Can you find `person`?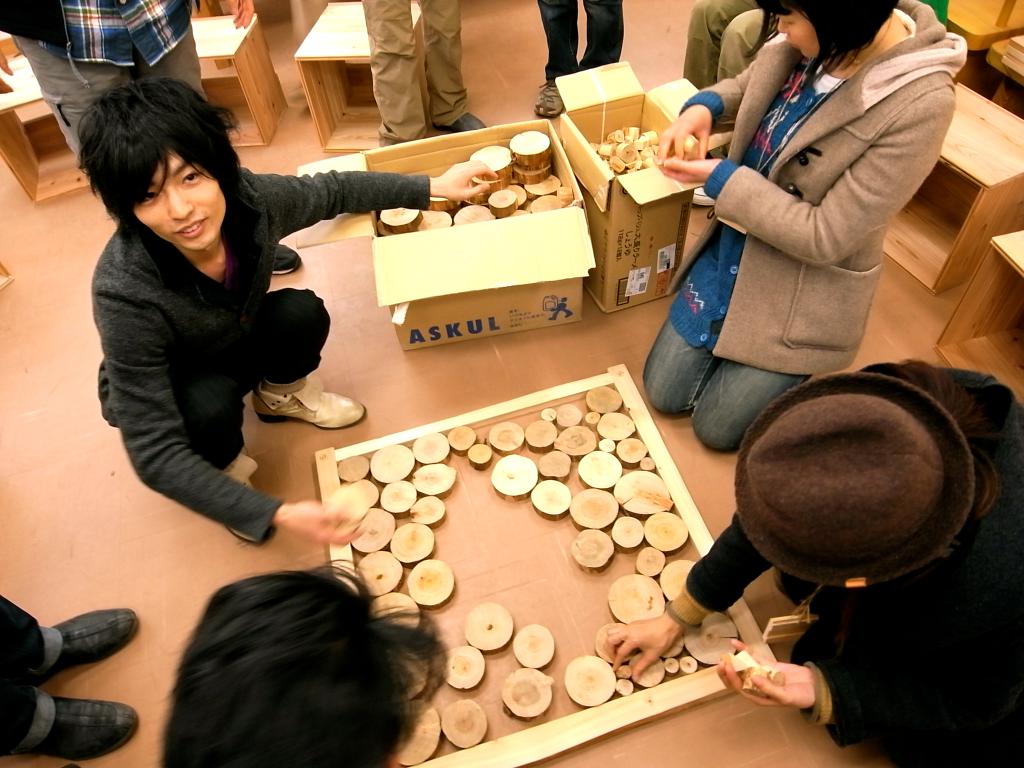
Yes, bounding box: box=[70, 0, 265, 98].
